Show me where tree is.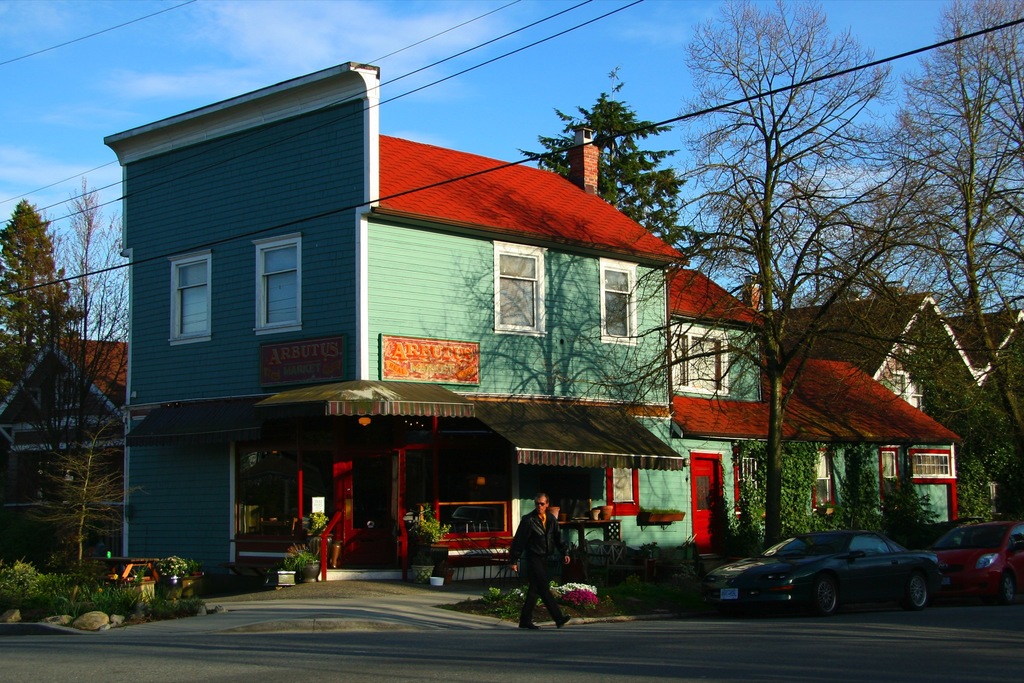
tree is at [0,173,137,562].
